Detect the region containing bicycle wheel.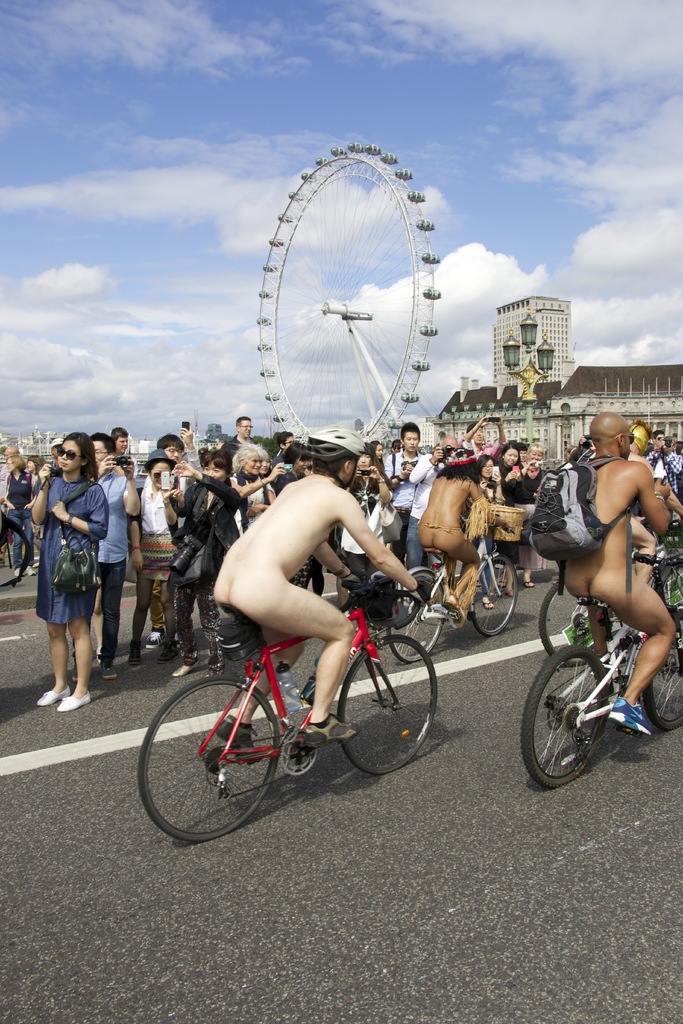
(left=654, top=550, right=682, bottom=631).
